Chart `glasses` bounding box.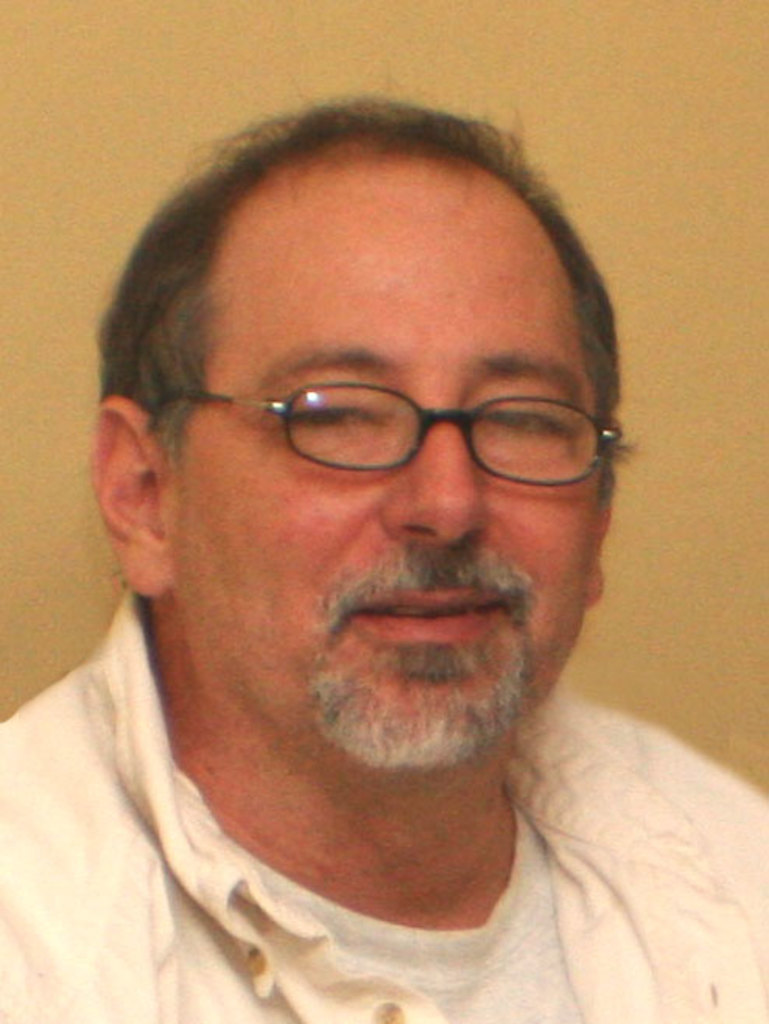
Charted: <box>154,345,613,498</box>.
